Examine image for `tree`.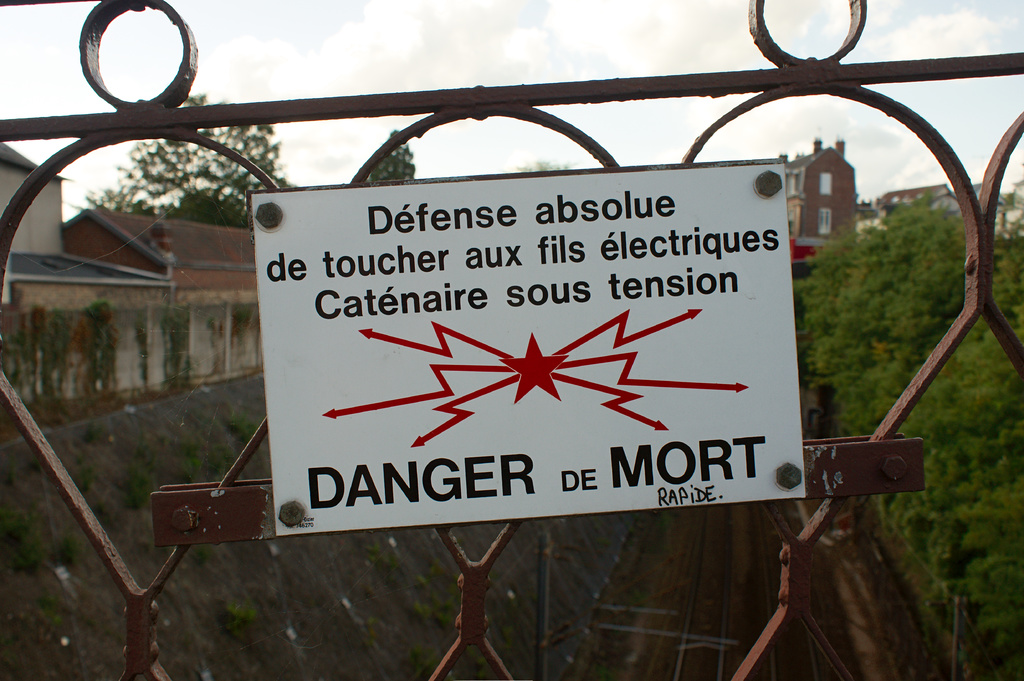
Examination result: left=787, top=182, right=1023, bottom=680.
